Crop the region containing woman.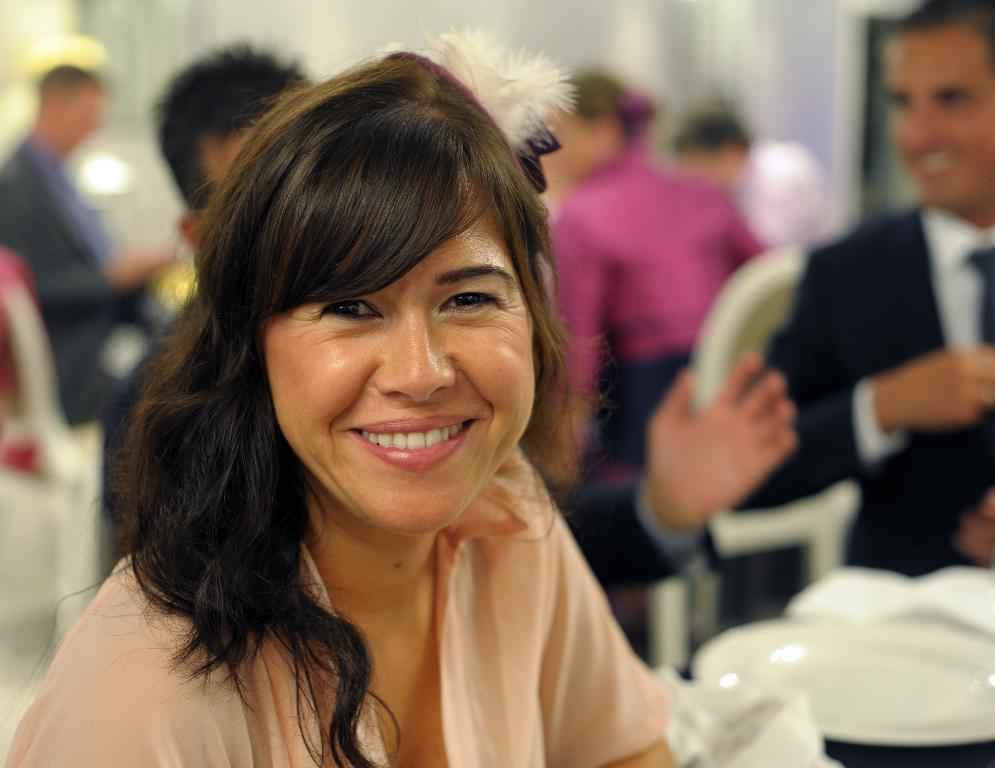
Crop region: <region>525, 70, 764, 501</region>.
